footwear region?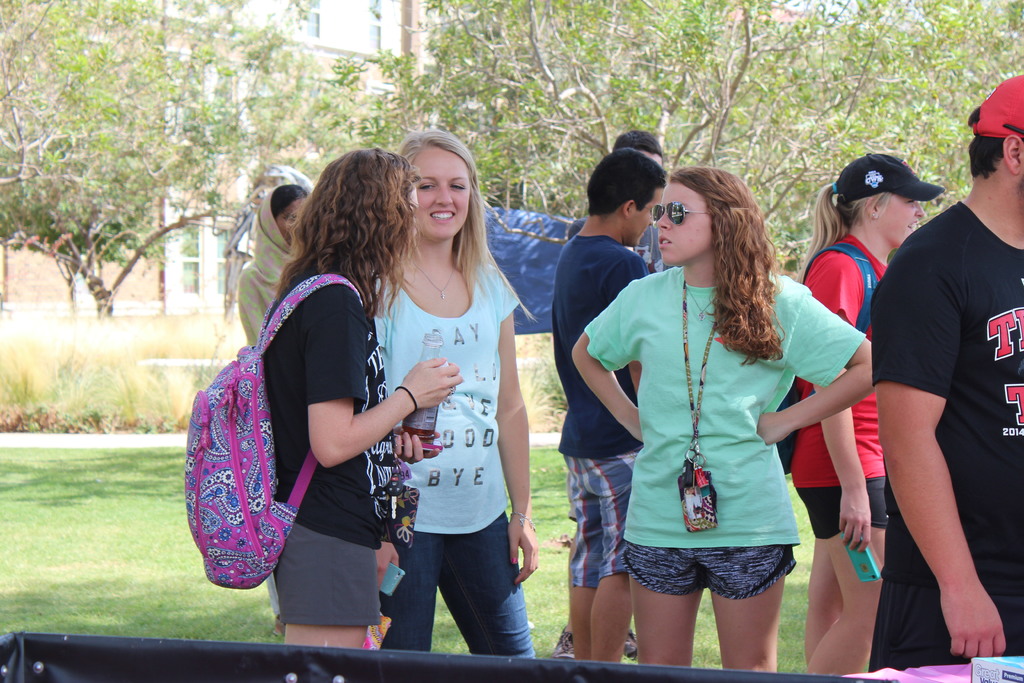
(542, 628, 577, 661)
